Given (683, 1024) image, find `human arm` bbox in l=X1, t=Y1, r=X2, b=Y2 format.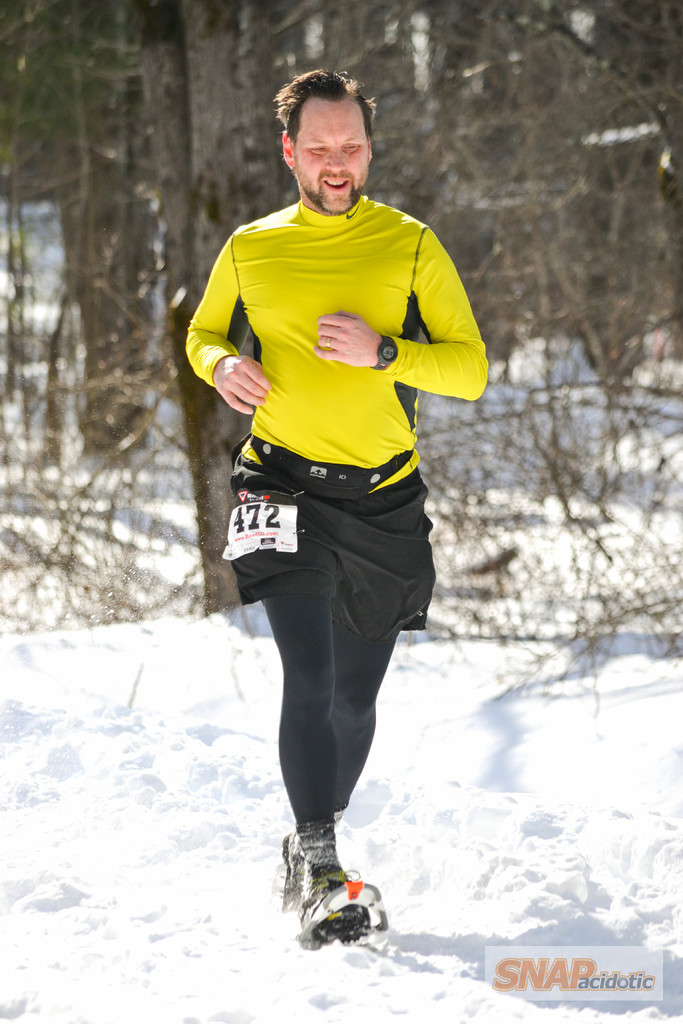
l=190, t=225, r=265, b=421.
